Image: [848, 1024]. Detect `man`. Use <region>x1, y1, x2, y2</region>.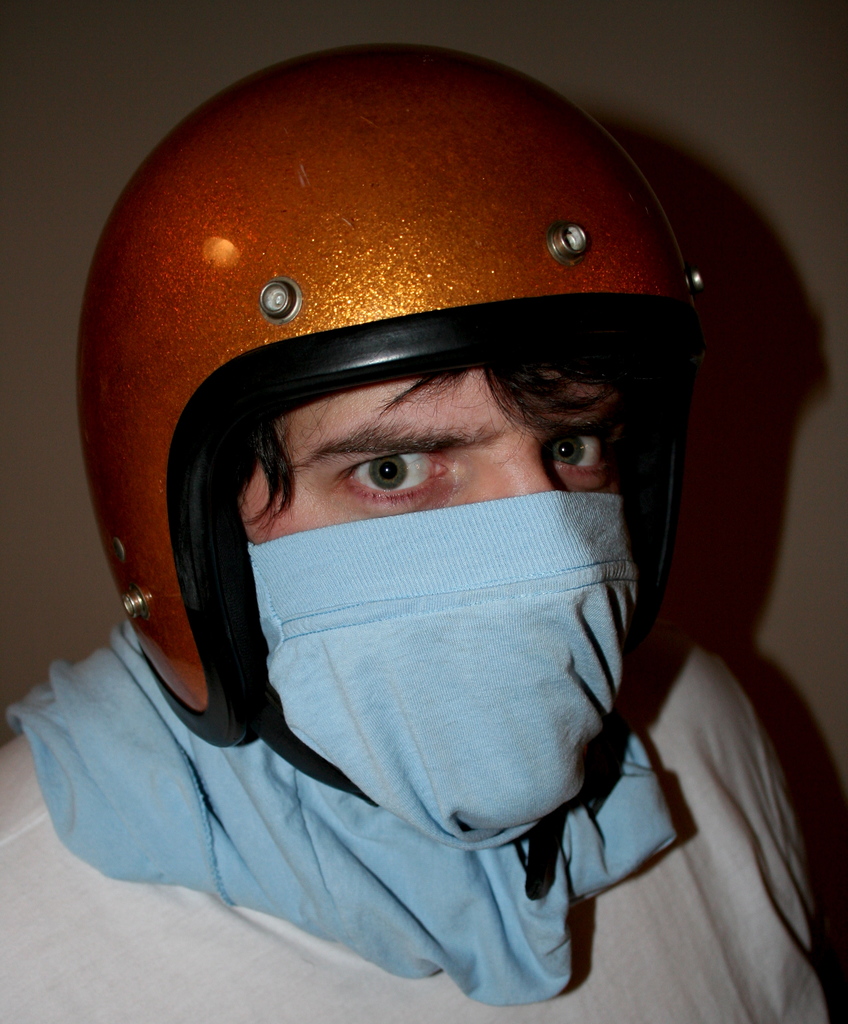
<region>0, 61, 795, 992</region>.
